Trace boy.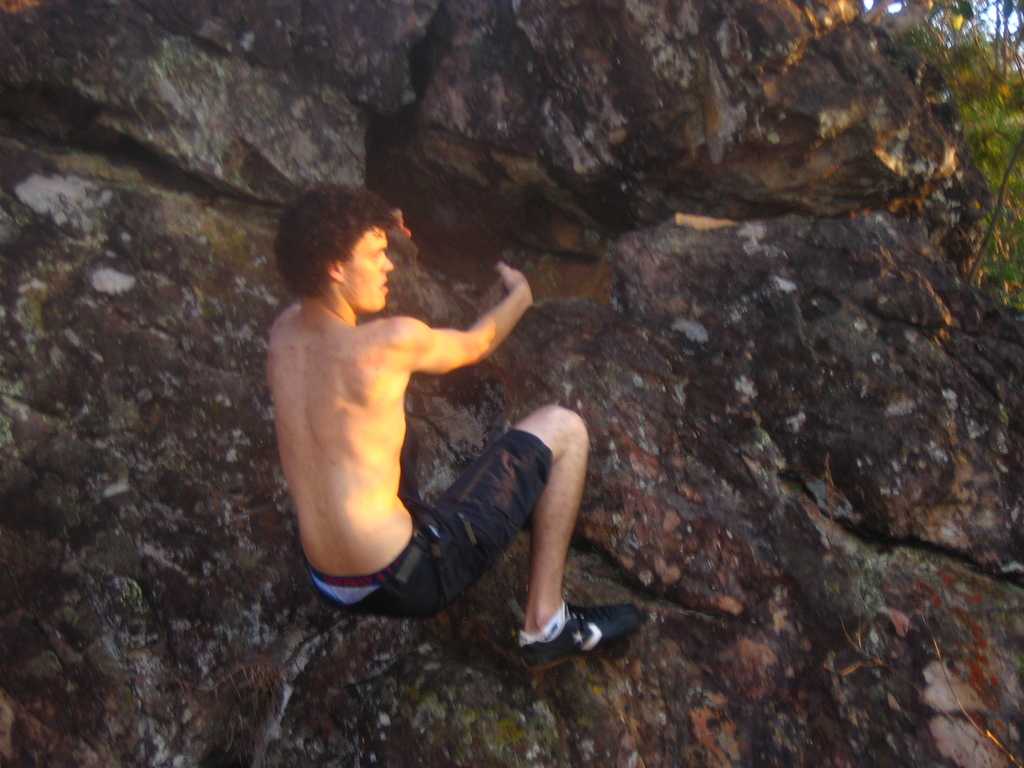
Traced to 239, 197, 583, 632.
